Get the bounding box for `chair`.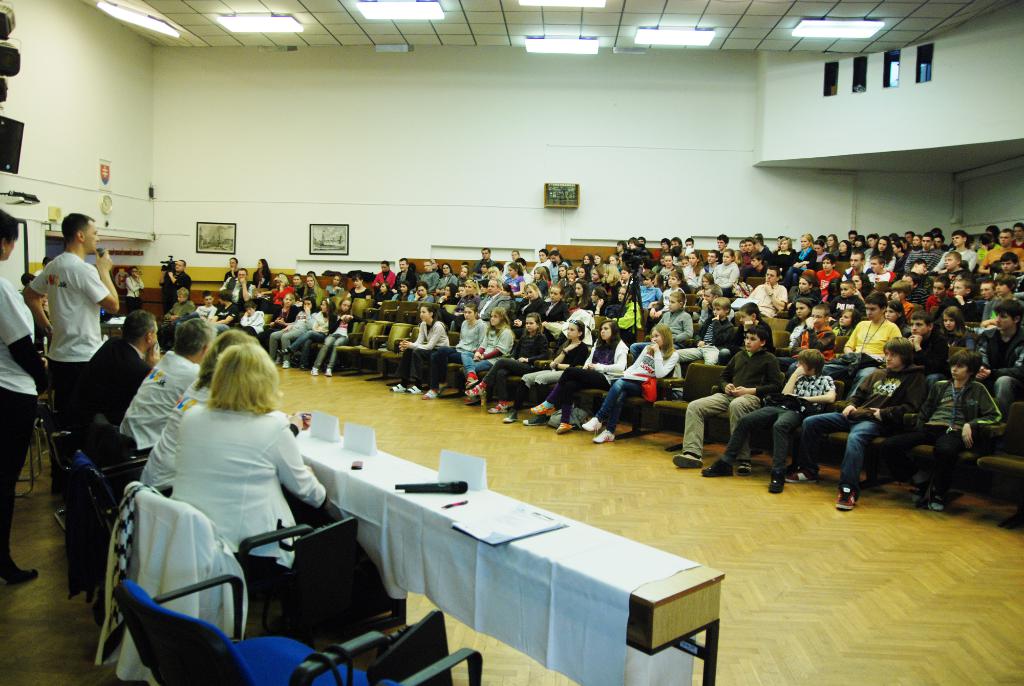
(102,573,404,685).
